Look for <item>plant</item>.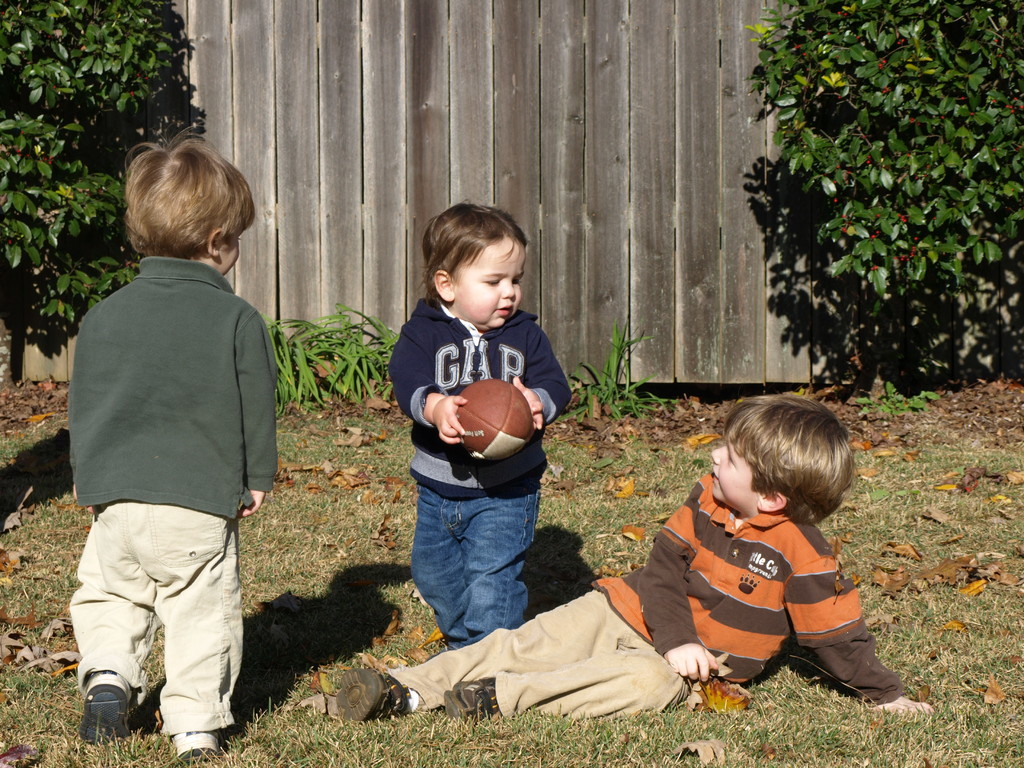
Found: x1=0, y1=0, x2=210, y2=382.
